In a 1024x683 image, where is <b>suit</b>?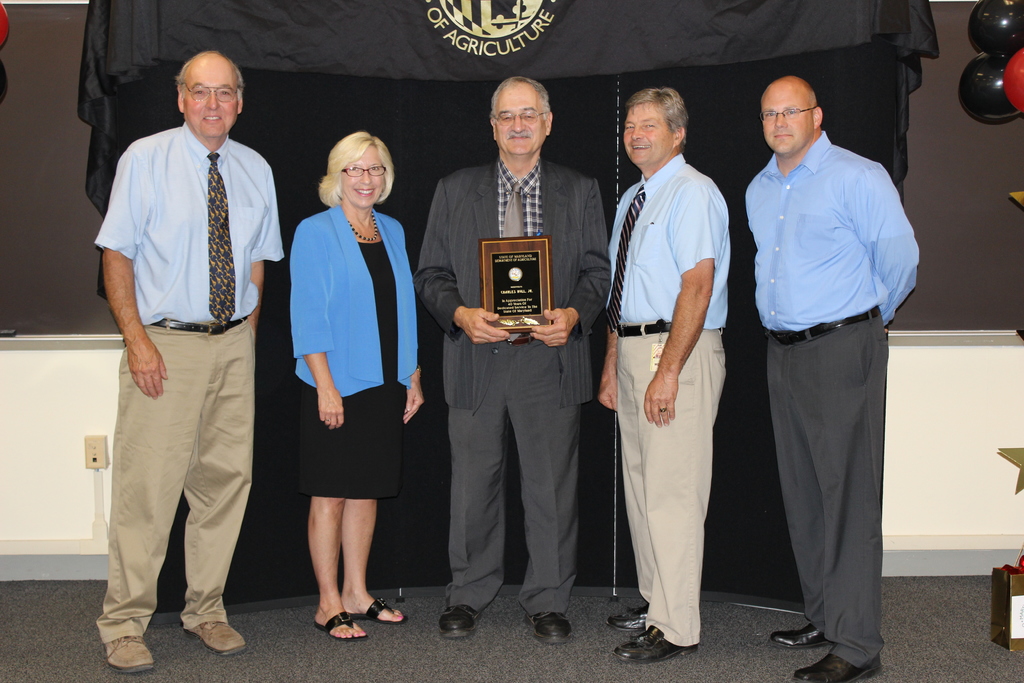
left=422, top=106, right=613, bottom=630.
